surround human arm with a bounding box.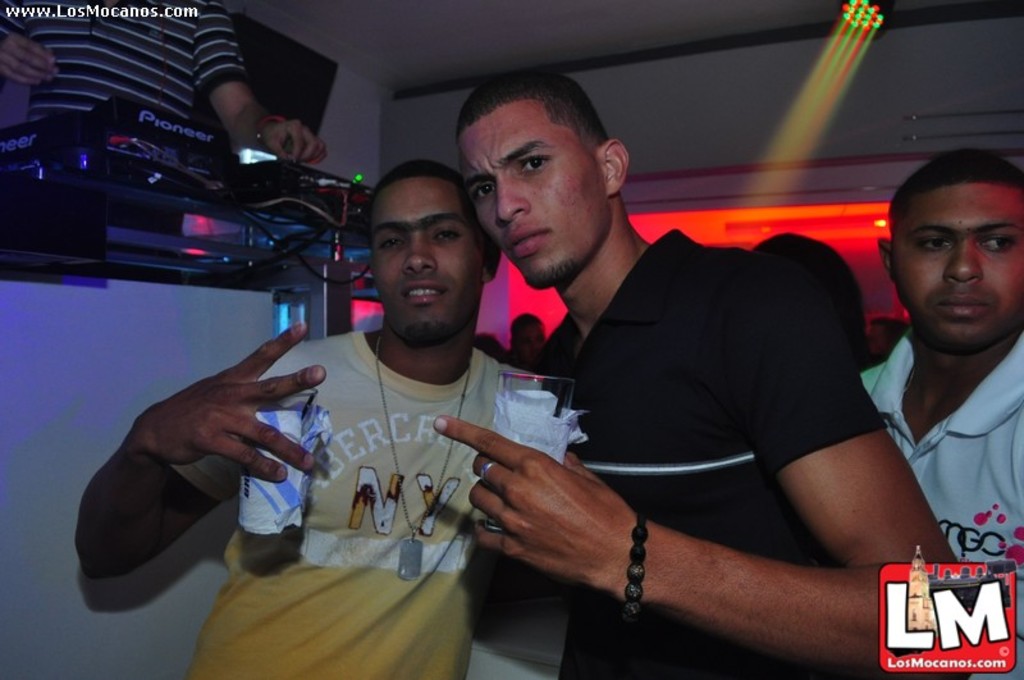
{"left": 504, "top": 430, "right": 941, "bottom": 658}.
